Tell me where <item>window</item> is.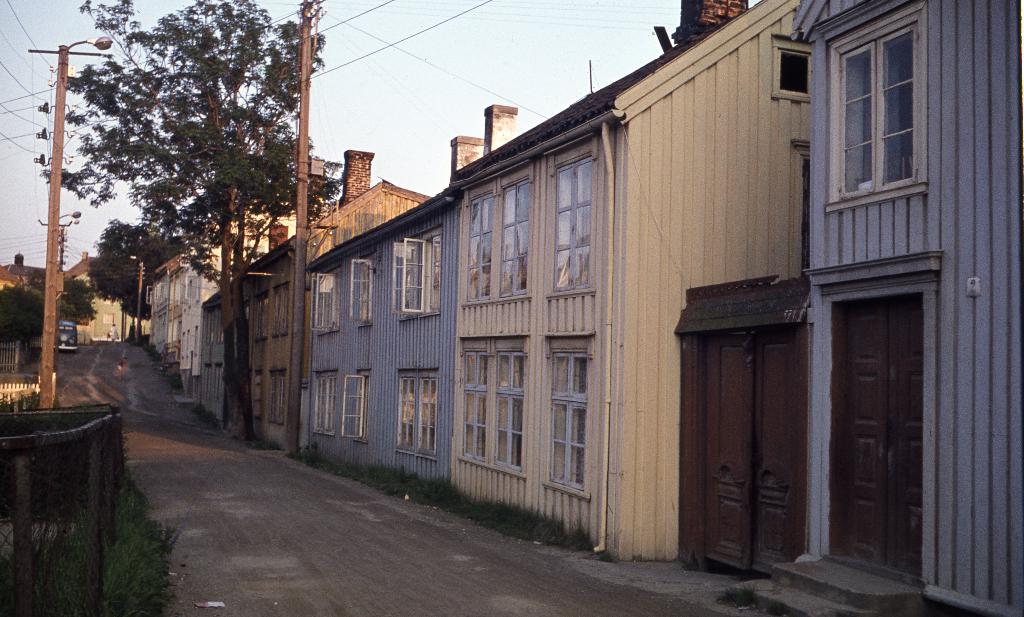
<item>window</item> is at 458, 333, 535, 473.
